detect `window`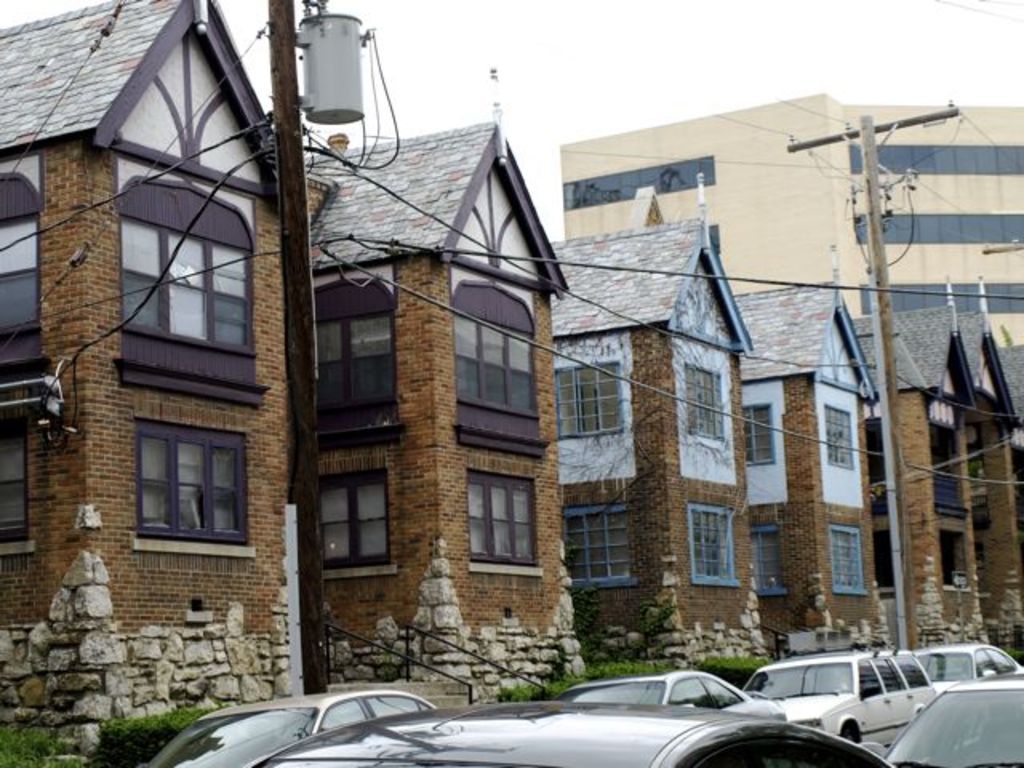
pyautogui.locateOnScreen(826, 515, 872, 597)
